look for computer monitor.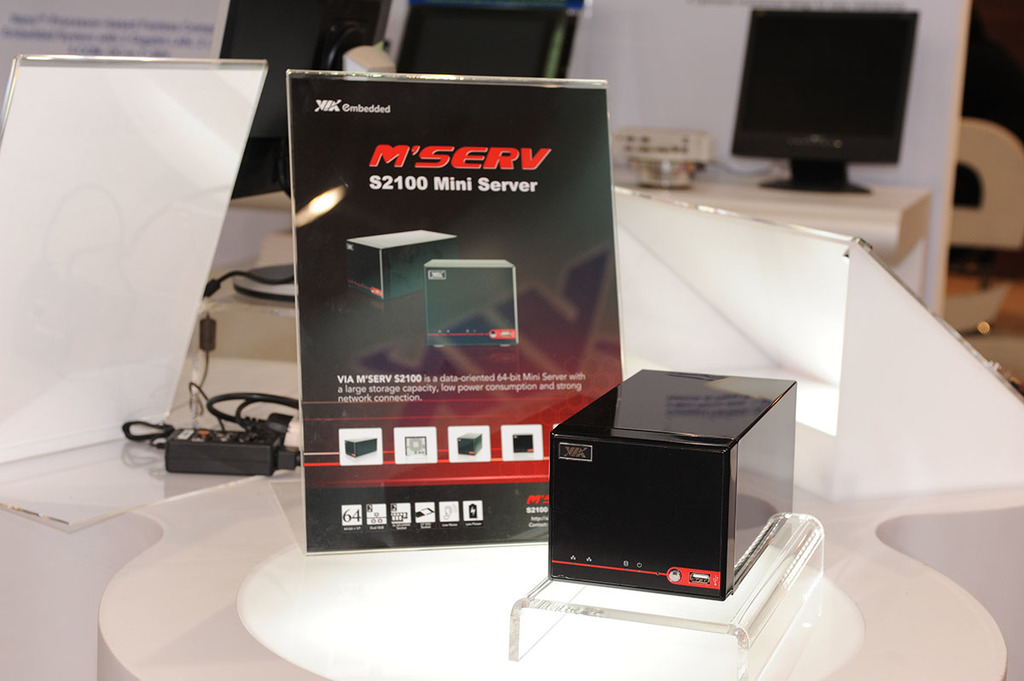
Found: (728,12,942,182).
